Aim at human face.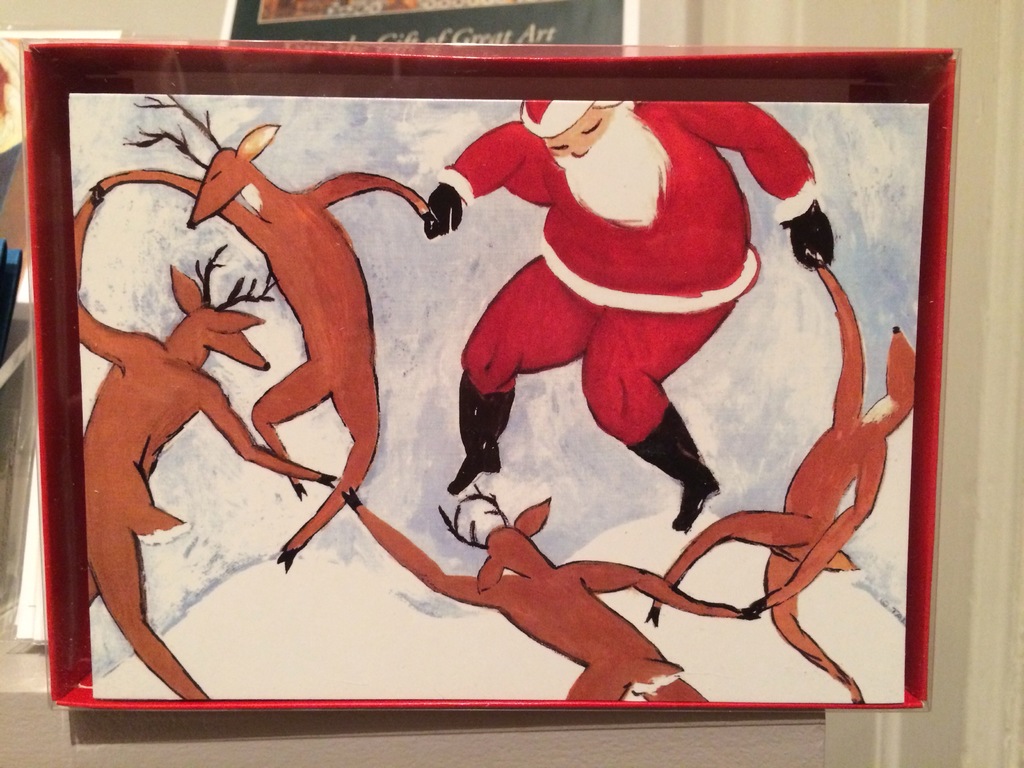
Aimed at 546,104,618,170.
